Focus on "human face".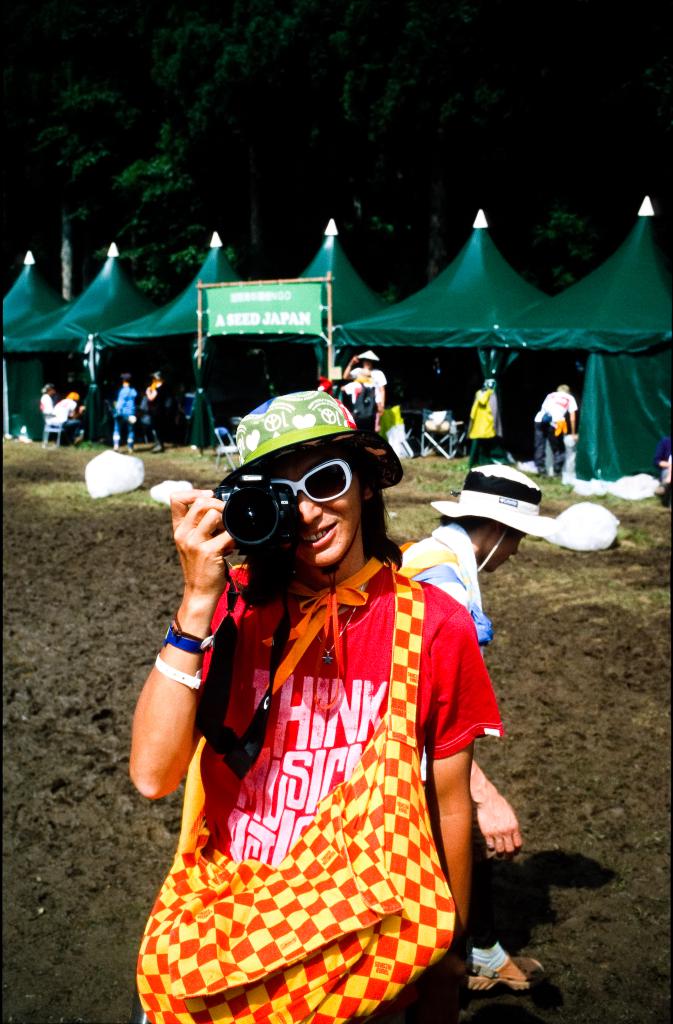
Focused at bbox(268, 445, 363, 570).
